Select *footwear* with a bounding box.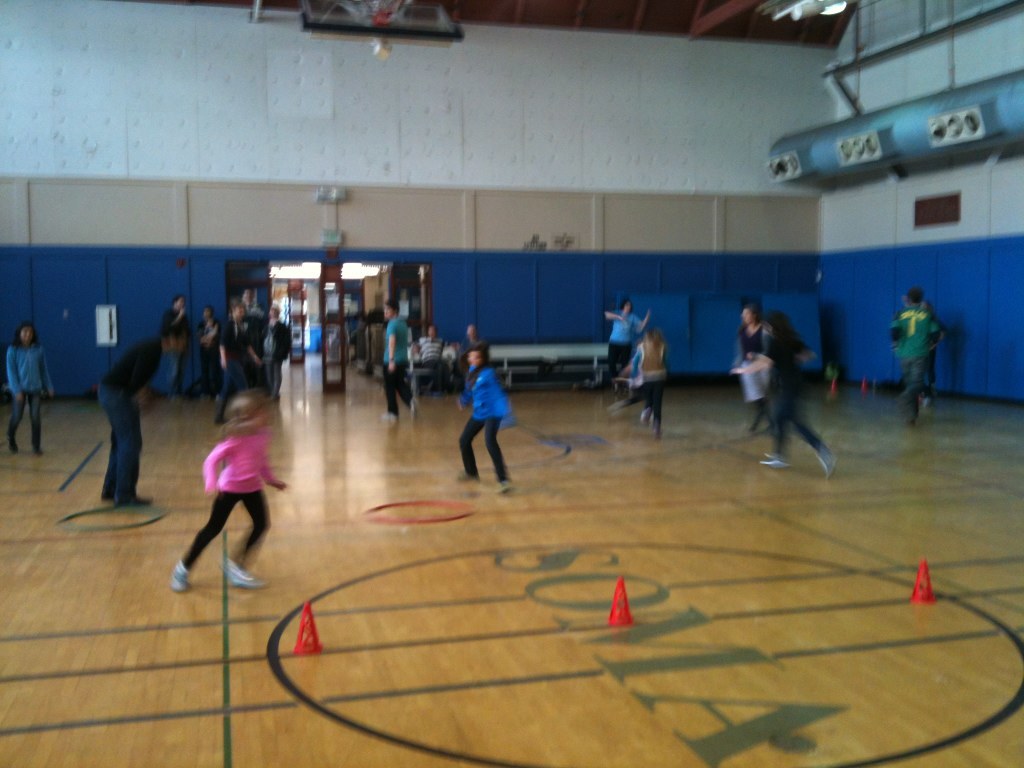
box=[500, 482, 513, 500].
